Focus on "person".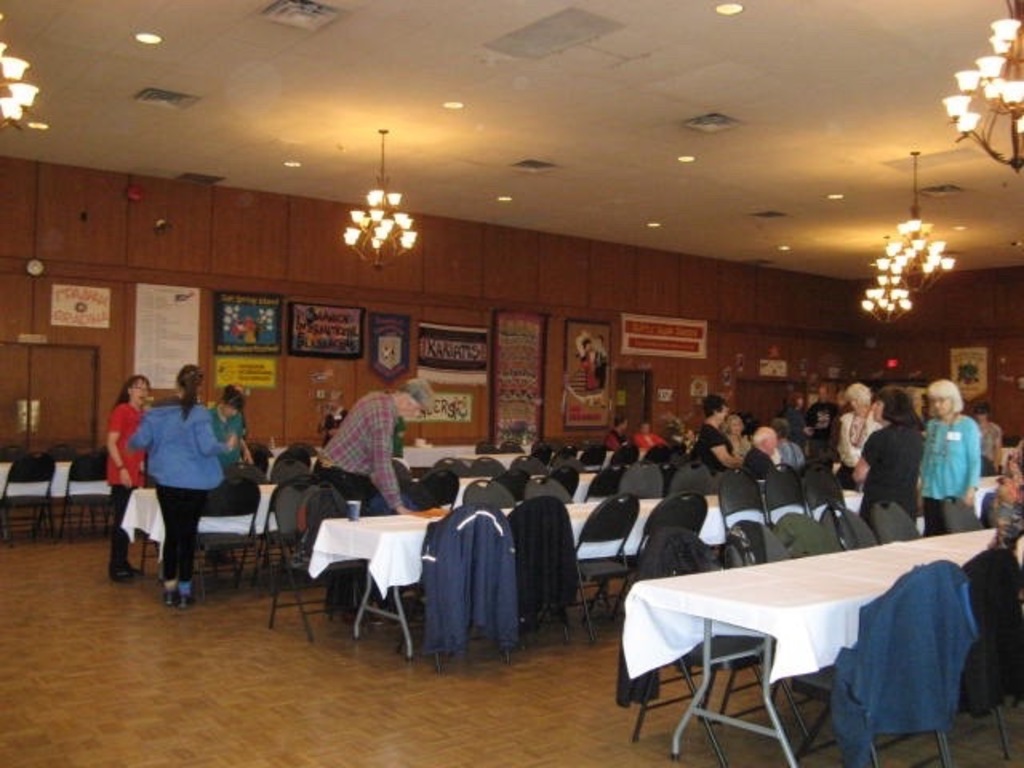
Focused at <box>104,374,152,582</box>.
